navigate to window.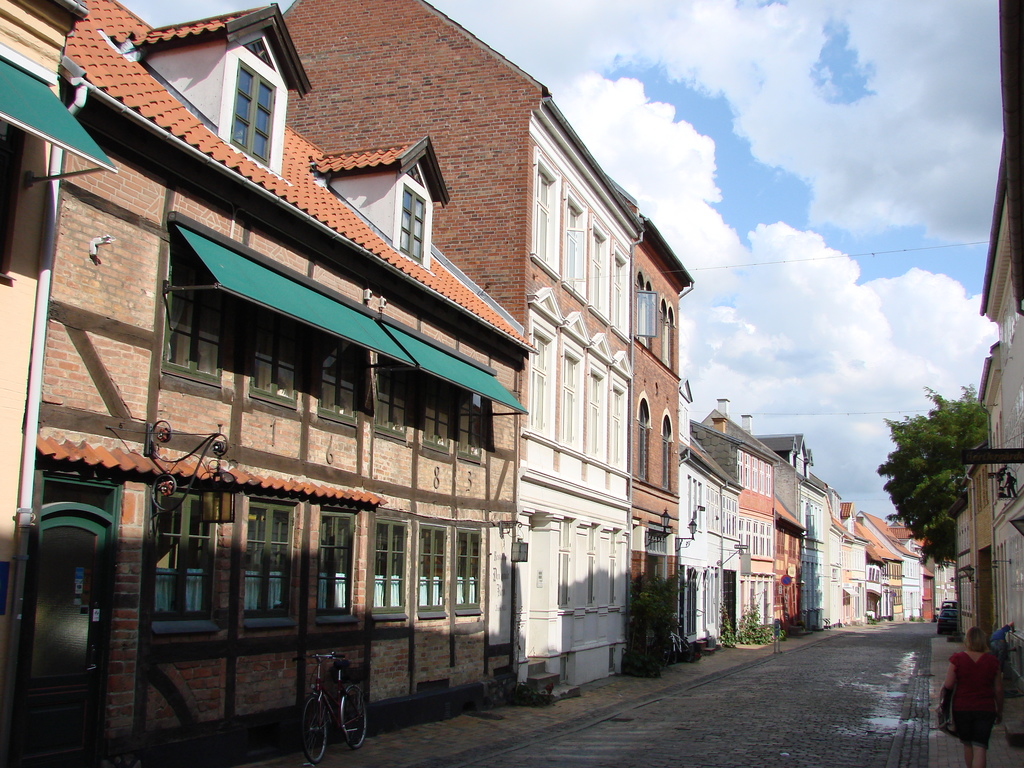
Navigation target: {"left": 0, "top": 116, "right": 24, "bottom": 281}.
